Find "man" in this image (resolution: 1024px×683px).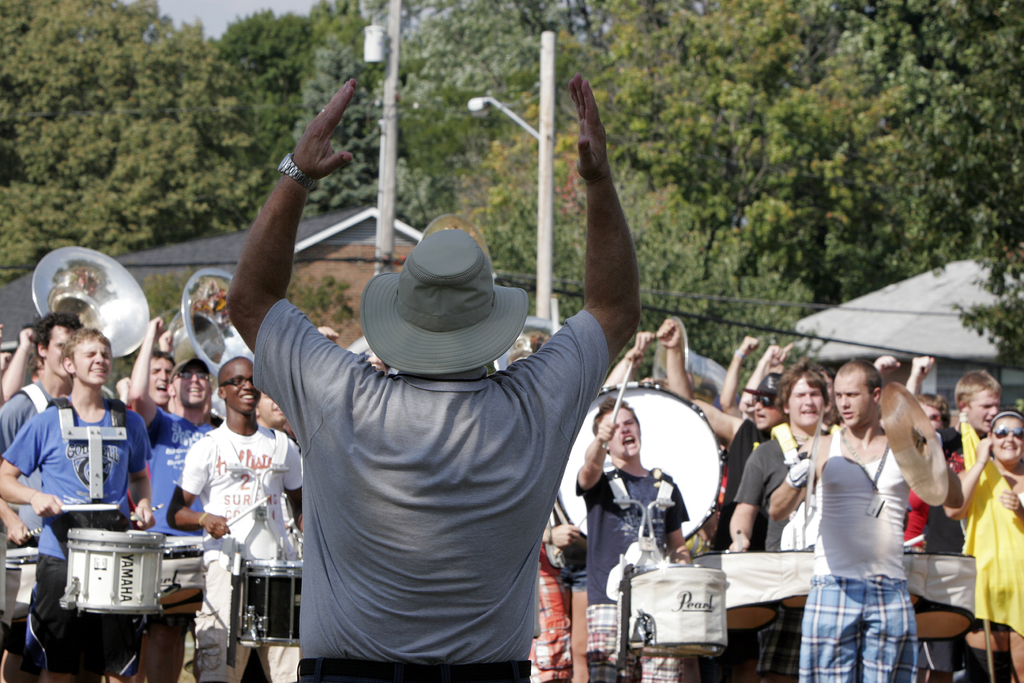
(left=572, top=393, right=694, bottom=682).
